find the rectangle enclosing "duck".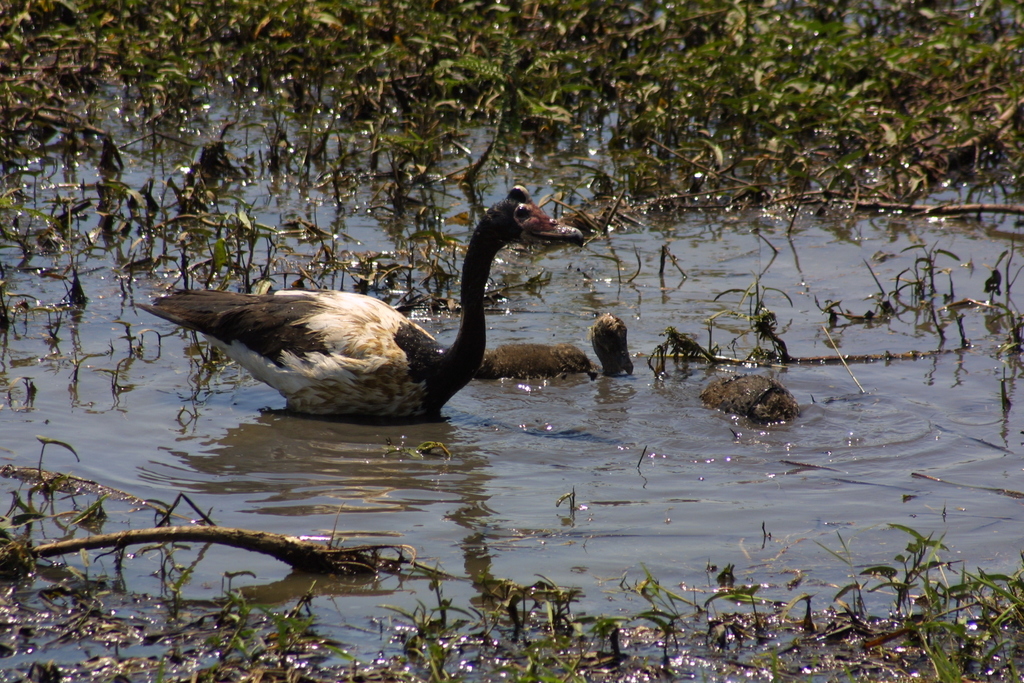
(136, 183, 584, 424).
